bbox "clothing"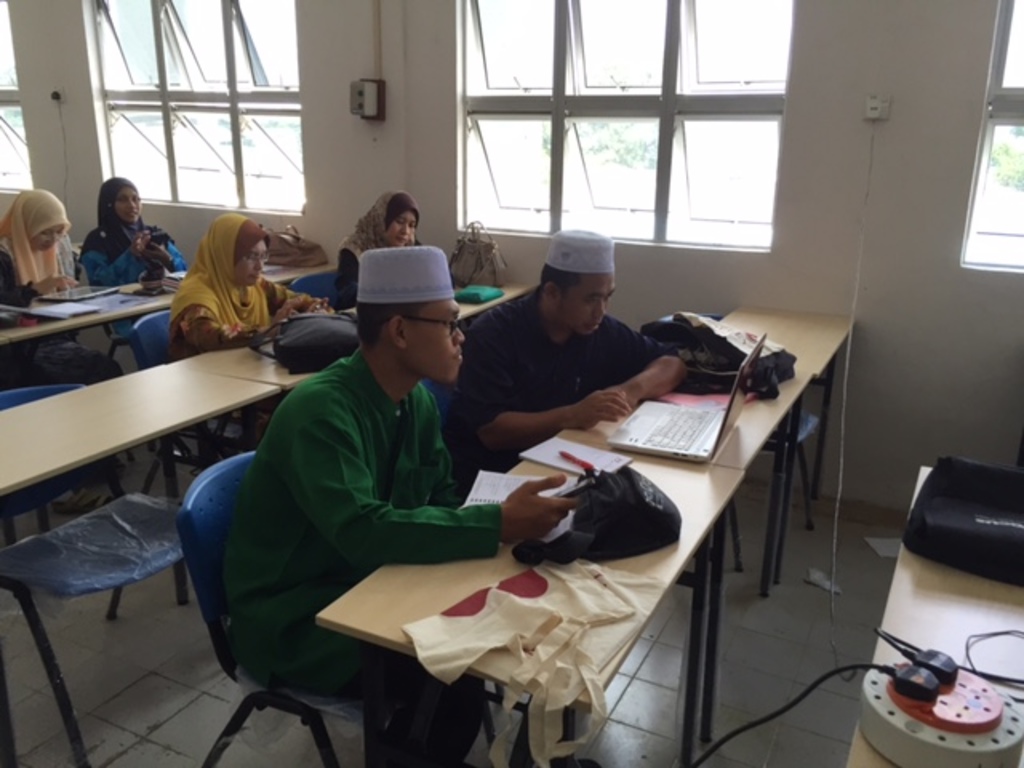
[78,178,182,285]
